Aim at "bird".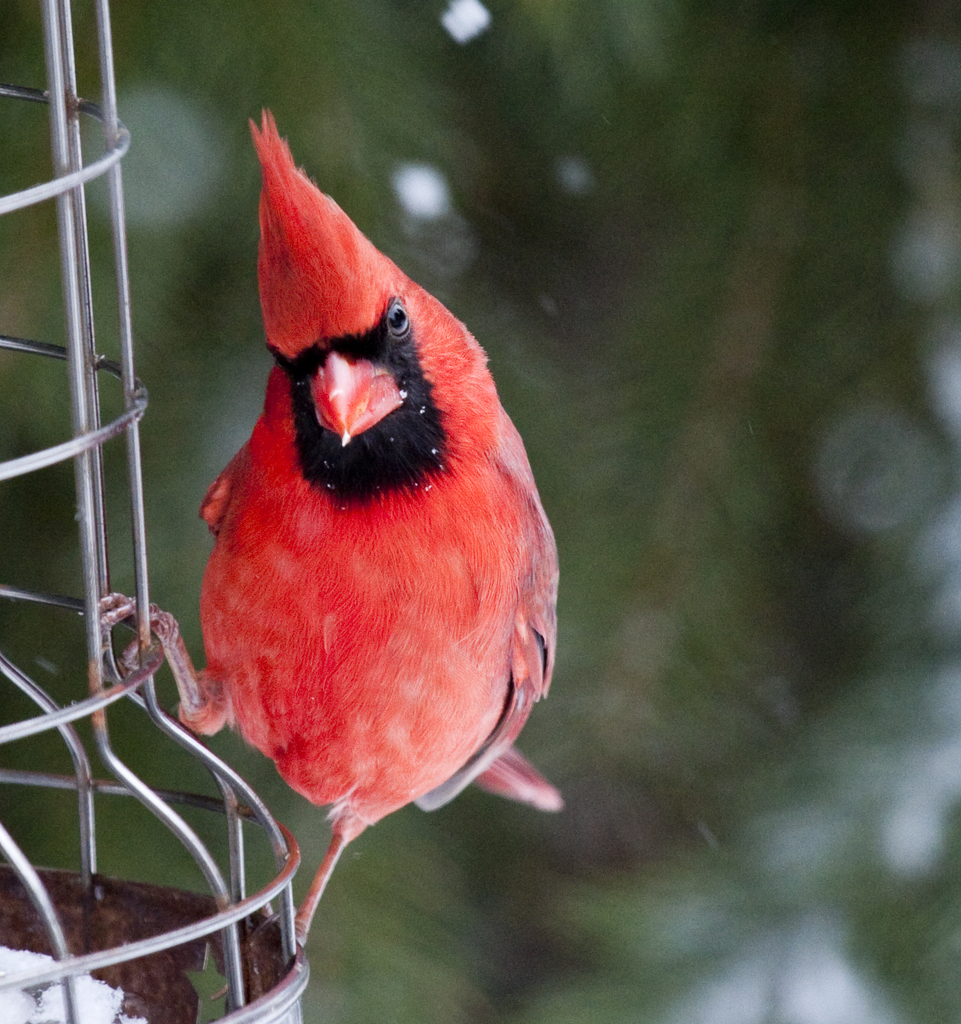
Aimed at locate(172, 127, 549, 899).
